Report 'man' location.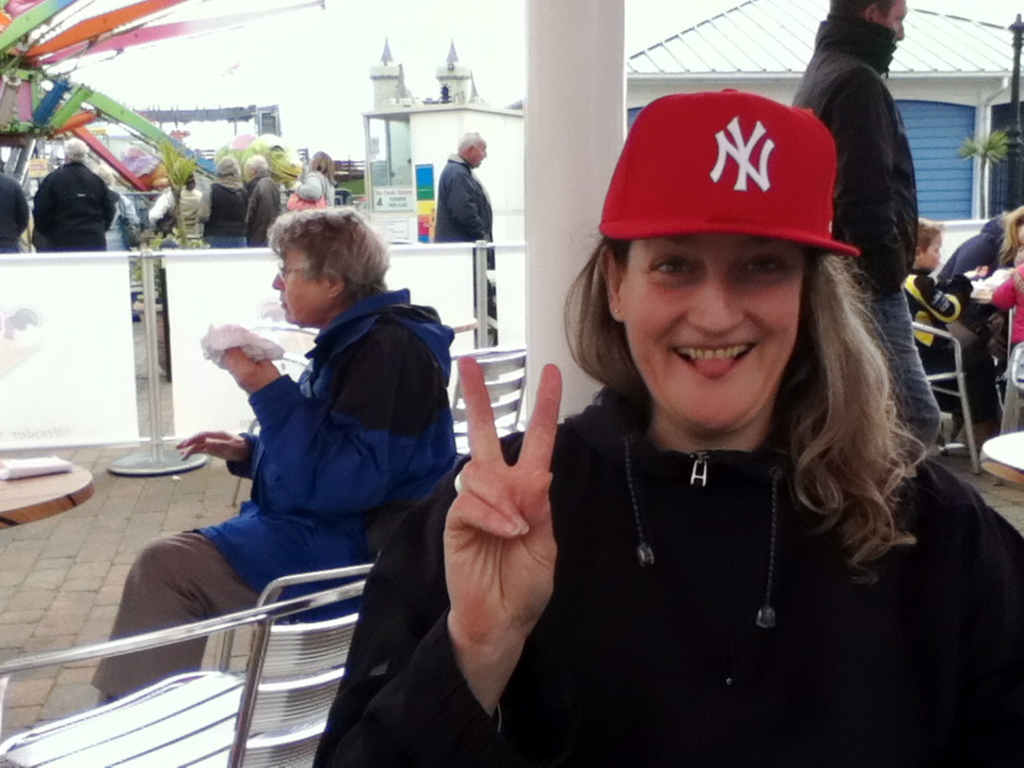
Report: (x1=0, y1=160, x2=32, y2=252).
